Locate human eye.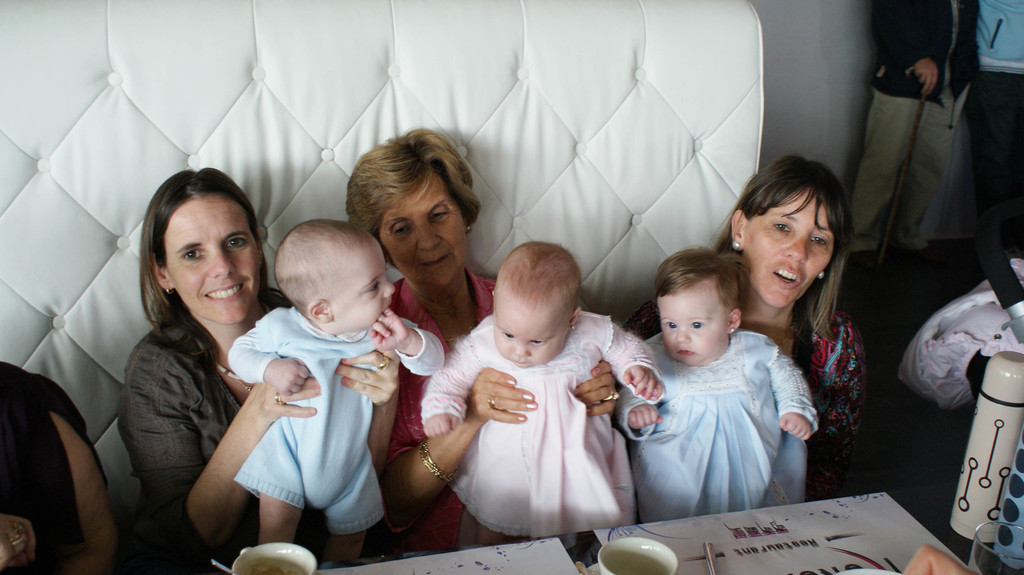
Bounding box: select_region(365, 278, 382, 294).
